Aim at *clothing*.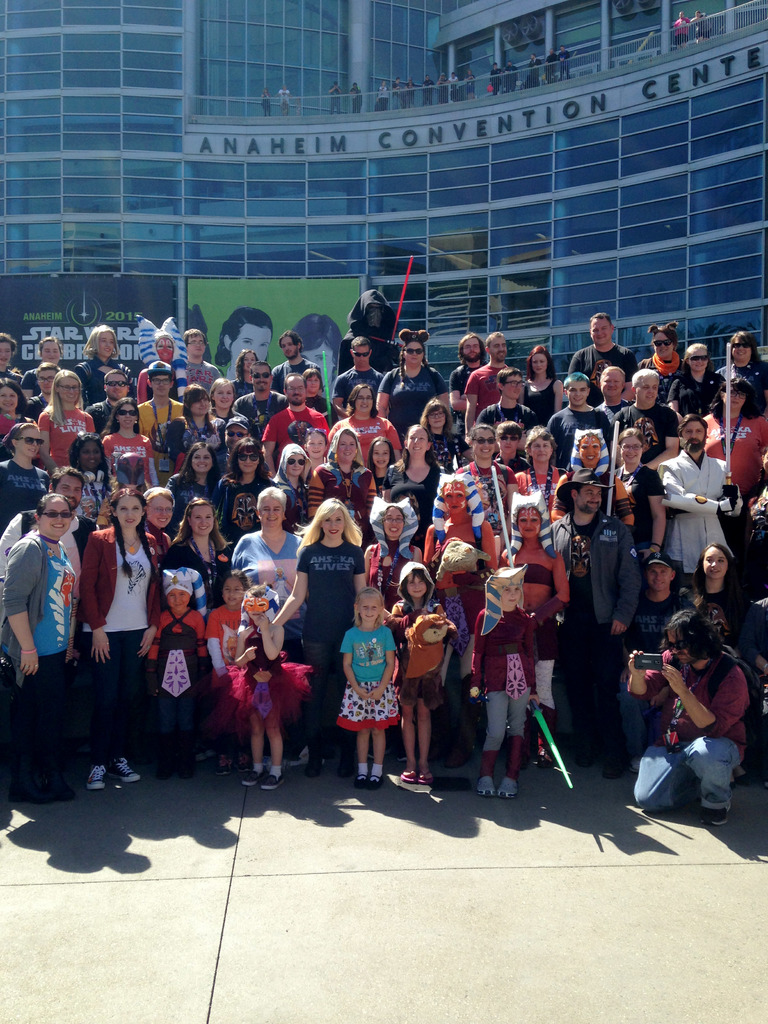
Aimed at pyautogui.locateOnScreen(272, 481, 310, 525).
